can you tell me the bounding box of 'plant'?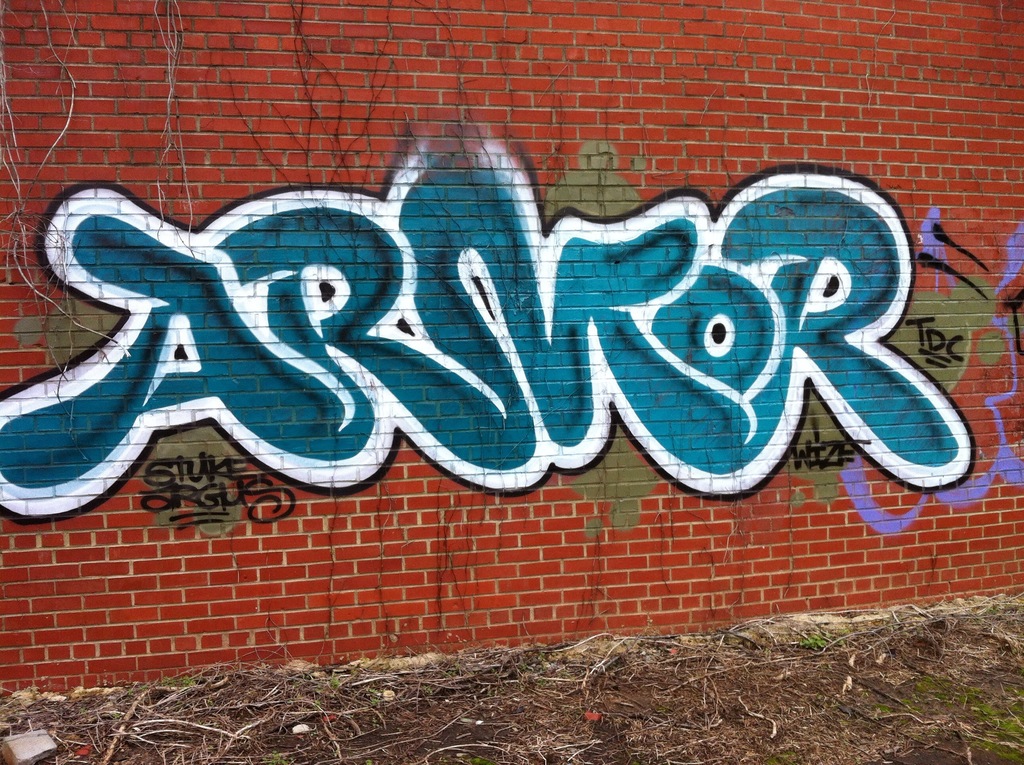
select_region(259, 752, 284, 764).
